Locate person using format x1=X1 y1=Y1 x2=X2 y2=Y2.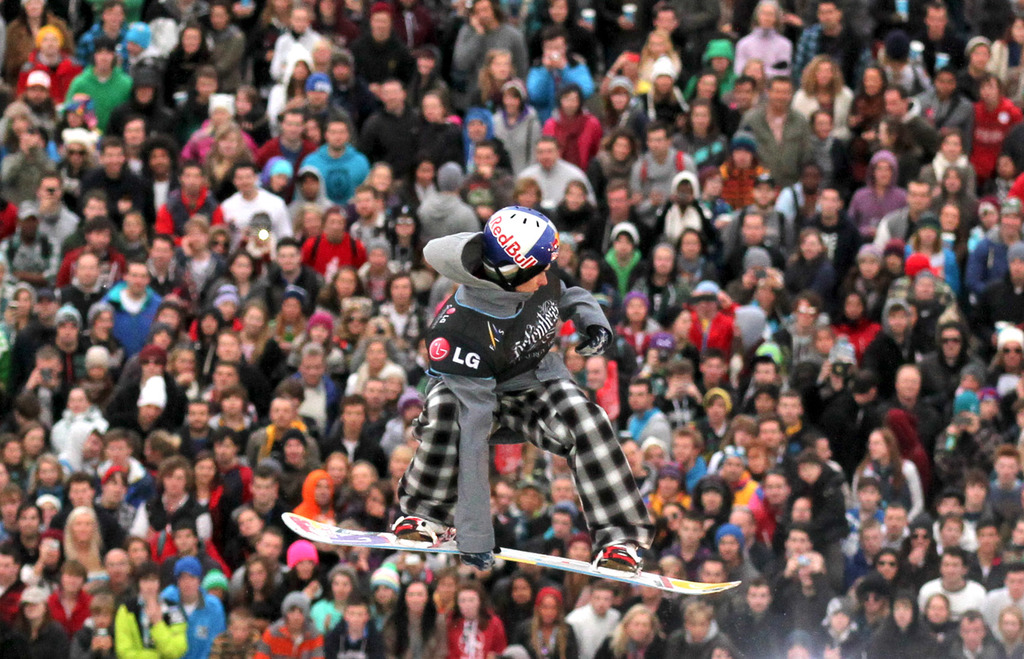
x1=594 y1=77 x2=648 y2=146.
